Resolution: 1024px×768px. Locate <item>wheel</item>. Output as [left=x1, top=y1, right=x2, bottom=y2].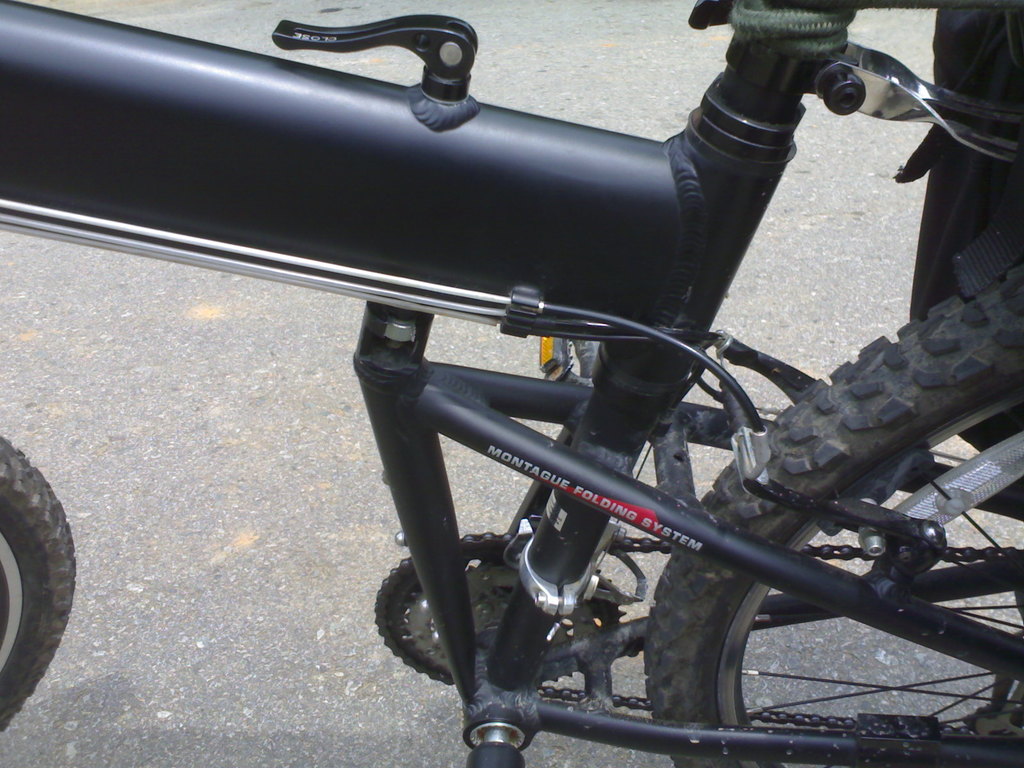
[left=639, top=274, right=1023, bottom=767].
